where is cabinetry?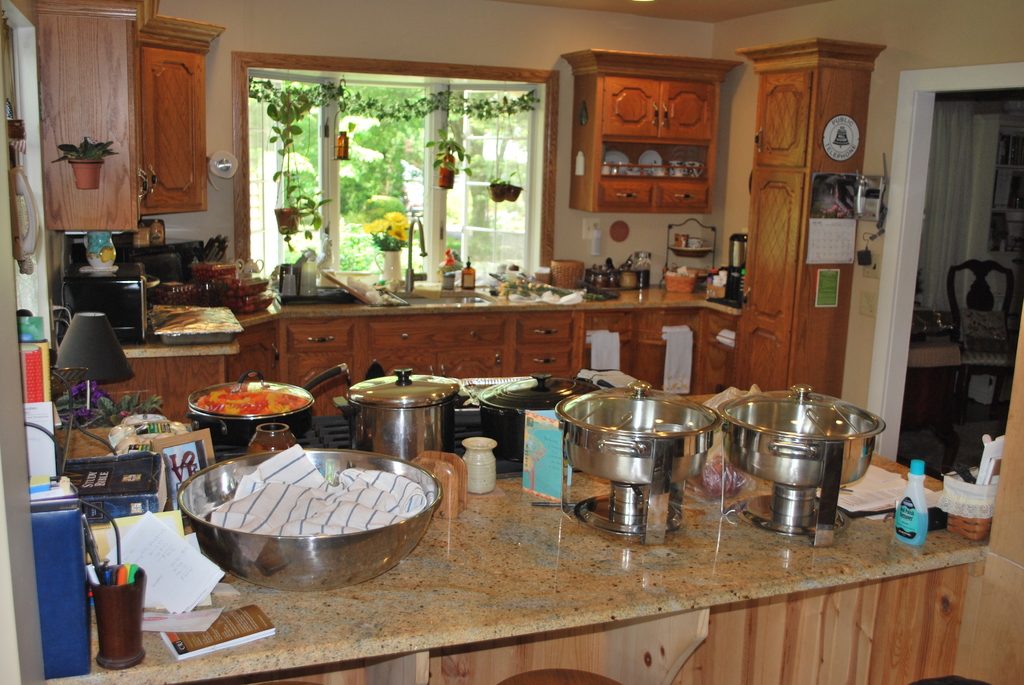
l=29, t=0, r=232, b=238.
